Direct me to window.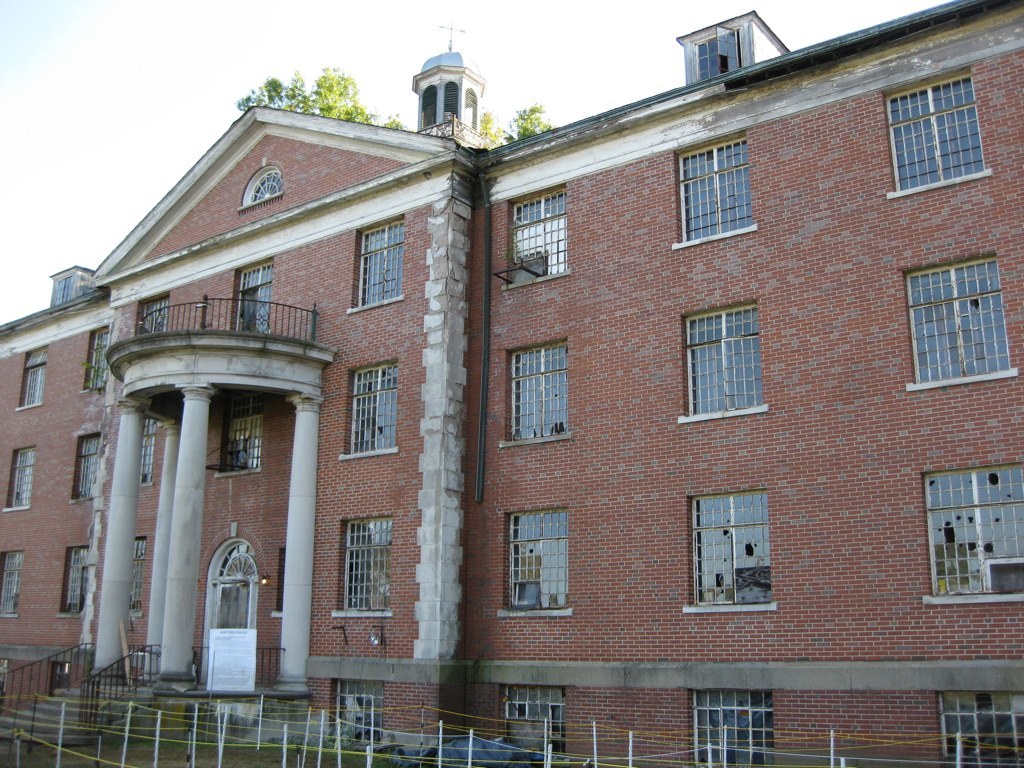
Direction: box(335, 366, 396, 462).
